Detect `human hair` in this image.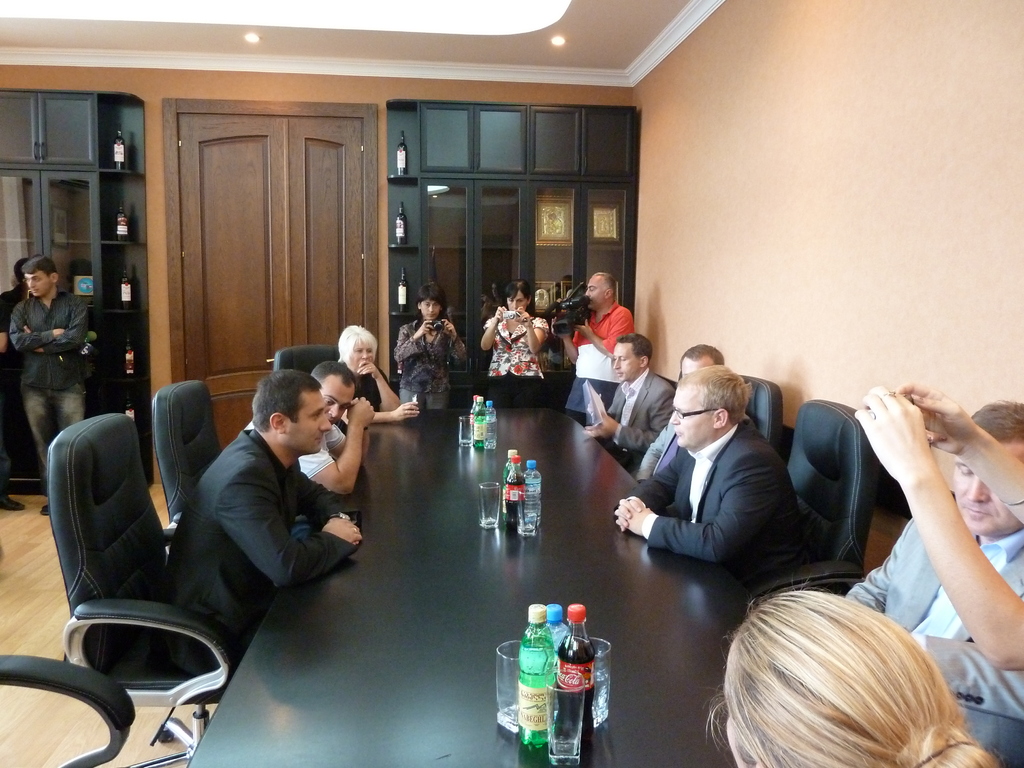
Detection: rect(591, 270, 619, 300).
